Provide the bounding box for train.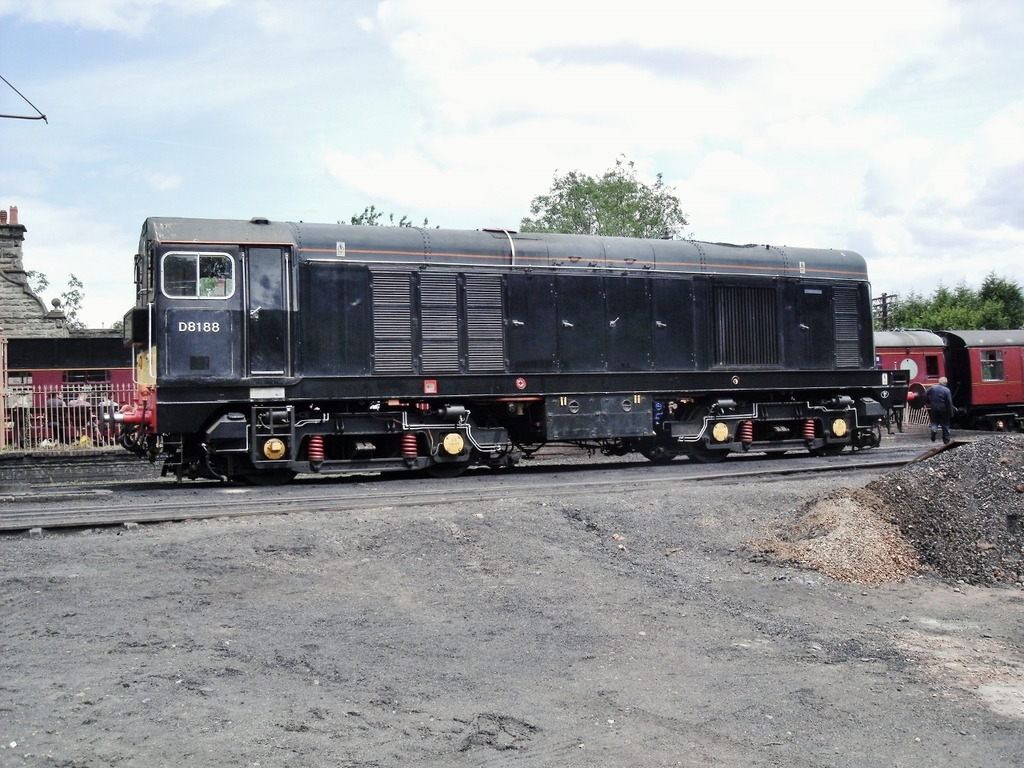
(x1=871, y1=332, x2=1023, y2=430).
